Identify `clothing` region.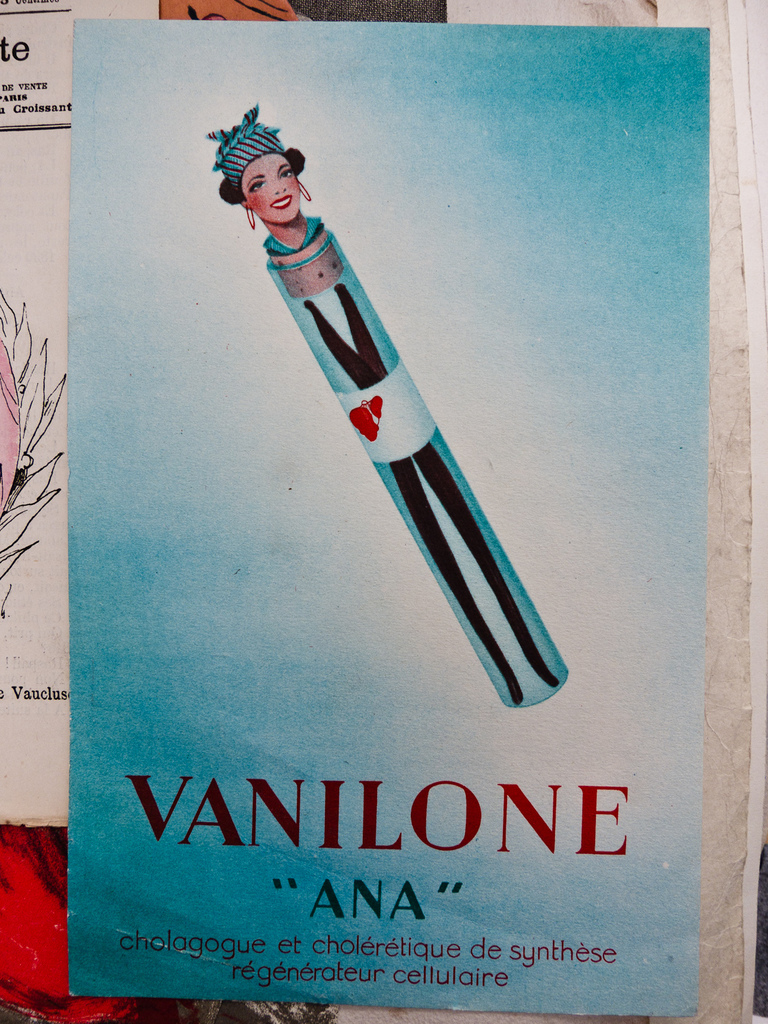
Region: locate(262, 216, 324, 252).
